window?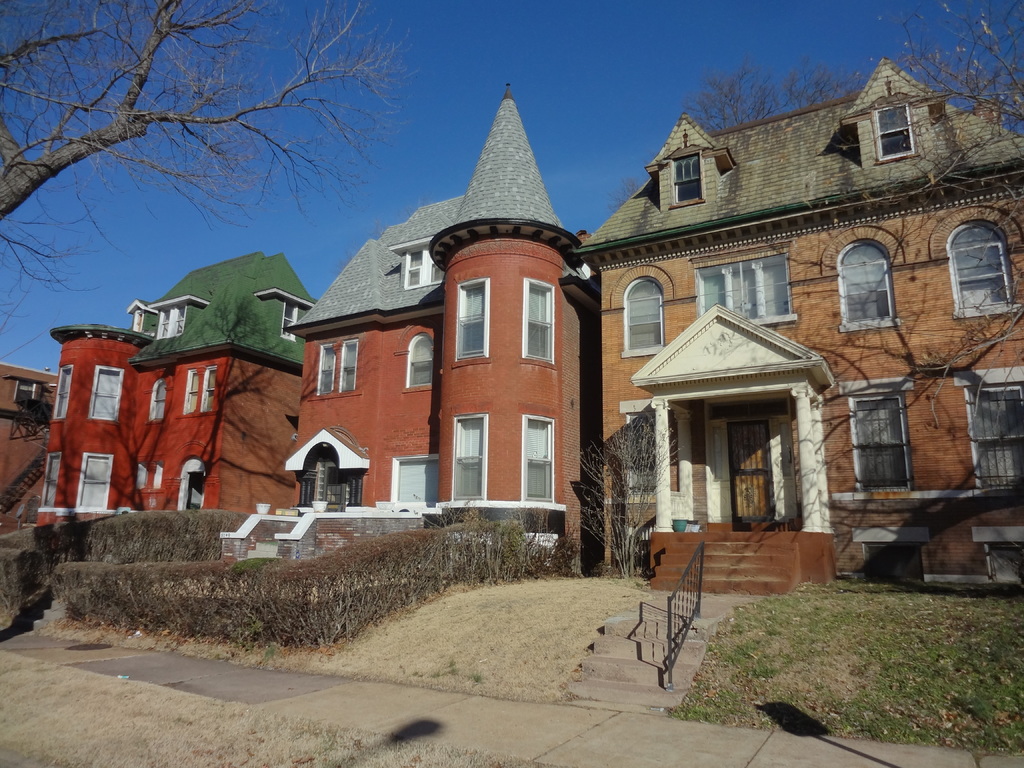
<bbox>404, 250, 445, 289</bbox>
